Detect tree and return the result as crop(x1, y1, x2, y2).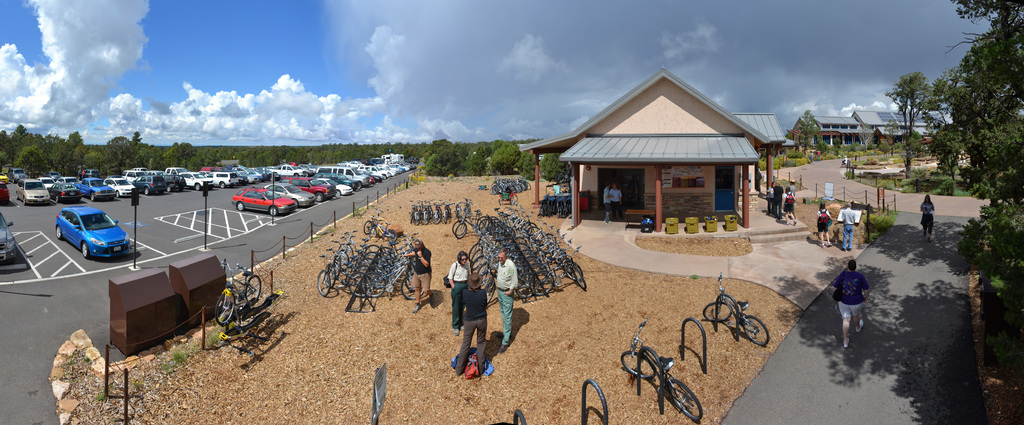
crop(884, 68, 932, 175).
